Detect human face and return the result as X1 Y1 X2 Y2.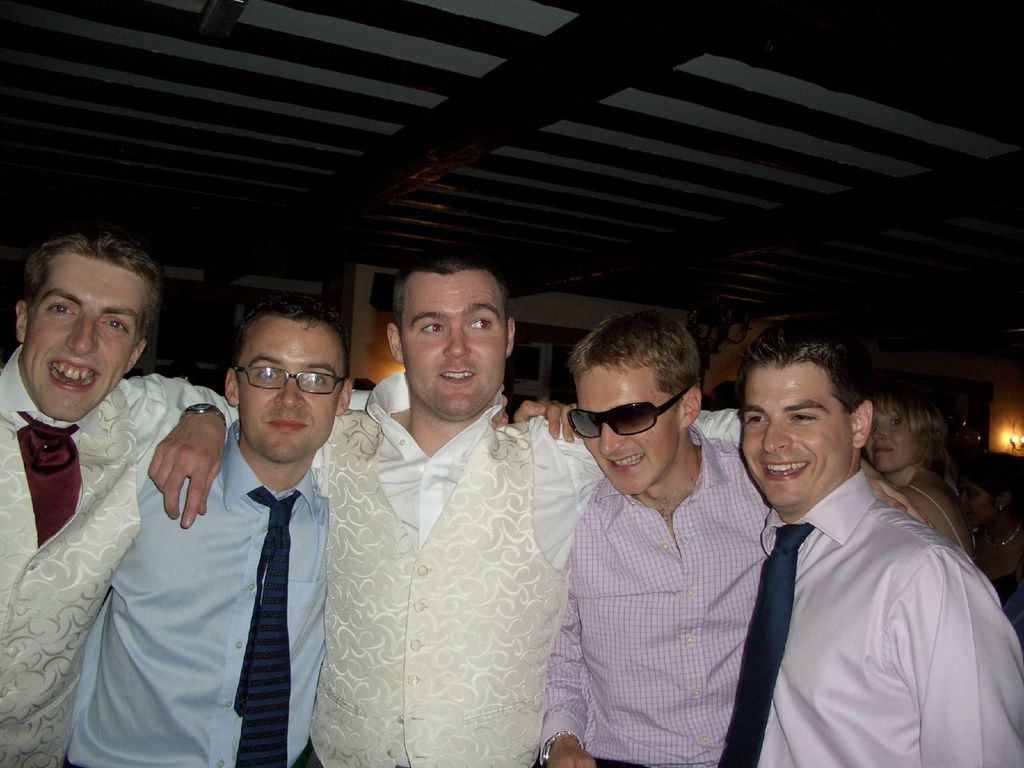
396 269 509 421.
